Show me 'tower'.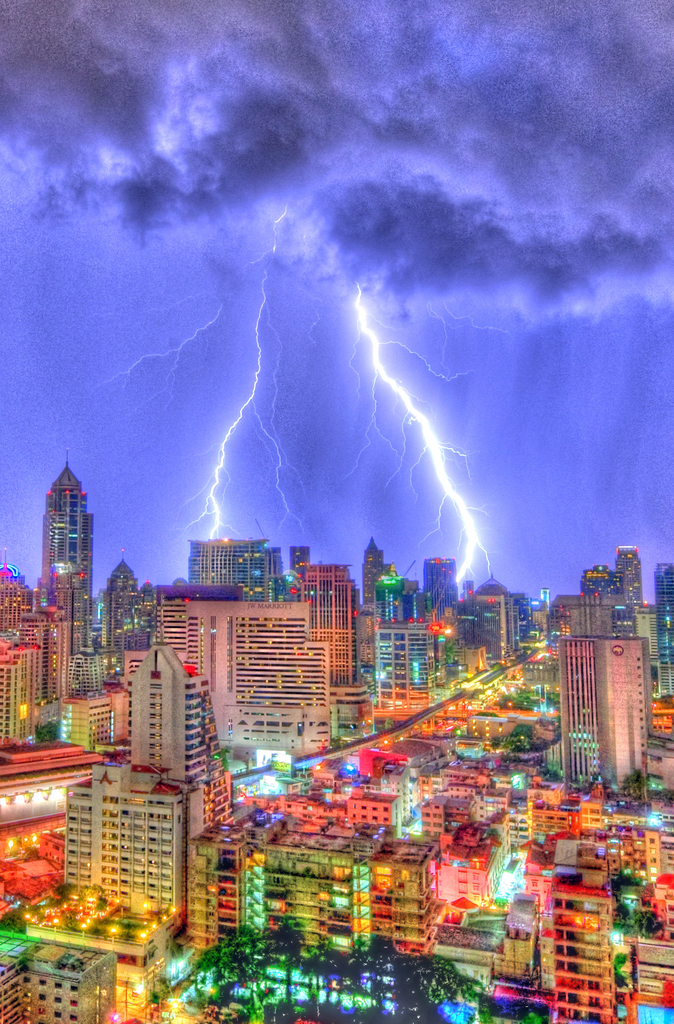
'tower' is here: (left=12, top=429, right=111, bottom=708).
